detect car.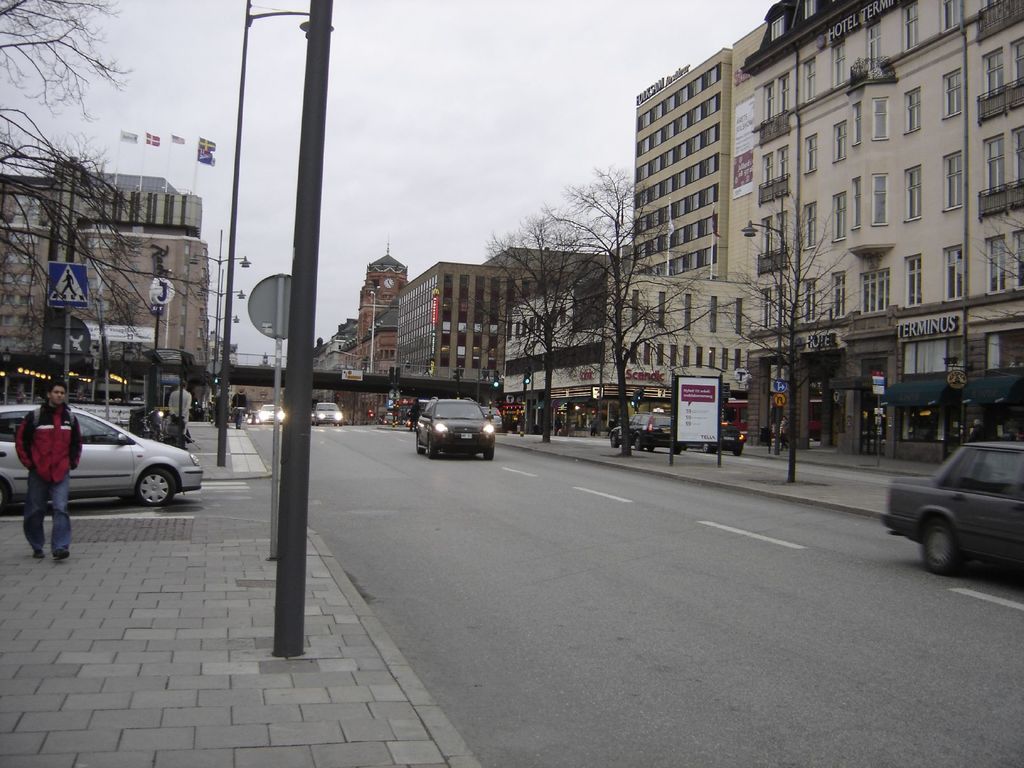
Detected at (x1=257, y1=403, x2=284, y2=422).
